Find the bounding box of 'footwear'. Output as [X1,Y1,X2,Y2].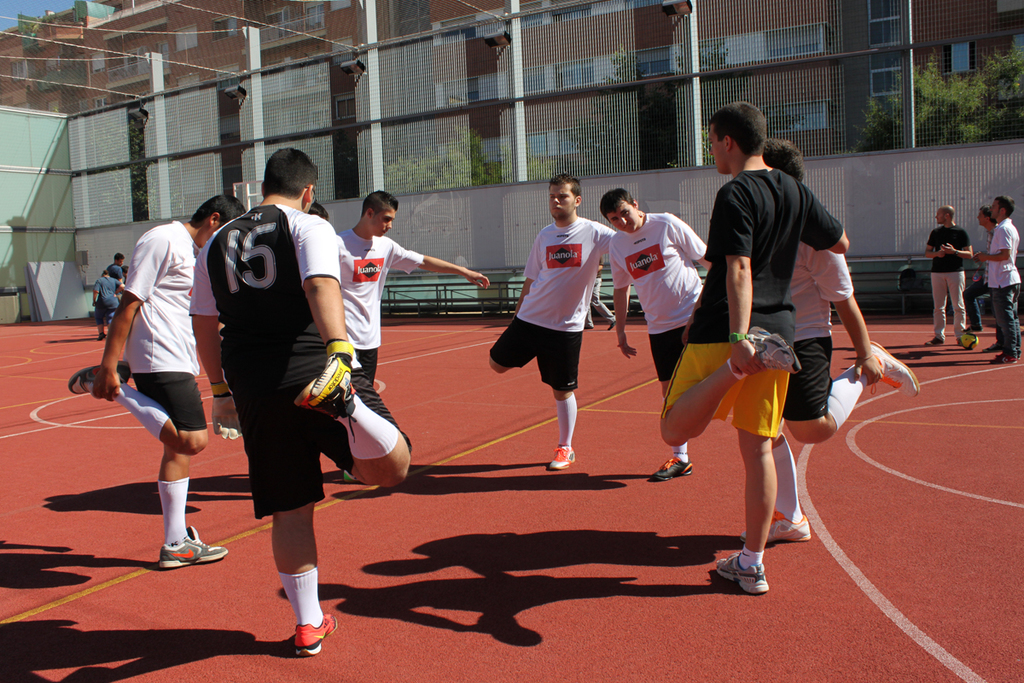
[963,328,977,333].
